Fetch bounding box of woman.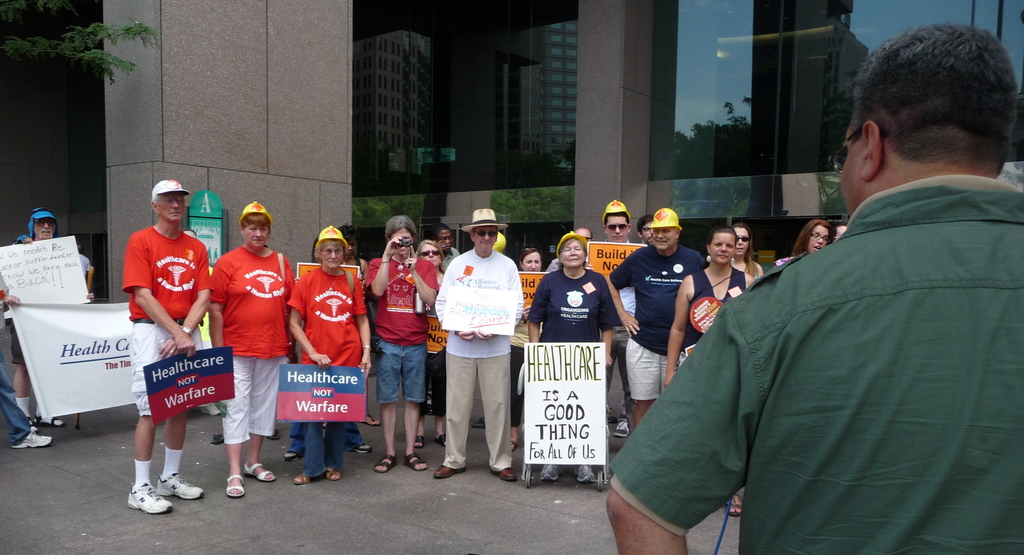
Bbox: box(287, 221, 375, 486).
